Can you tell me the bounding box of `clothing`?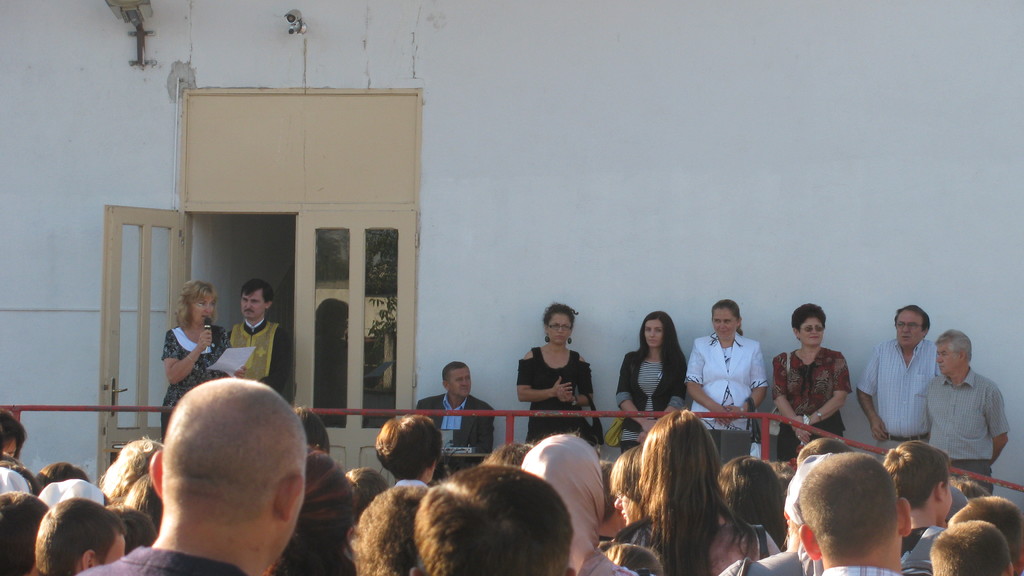
Rect(516, 349, 584, 436).
